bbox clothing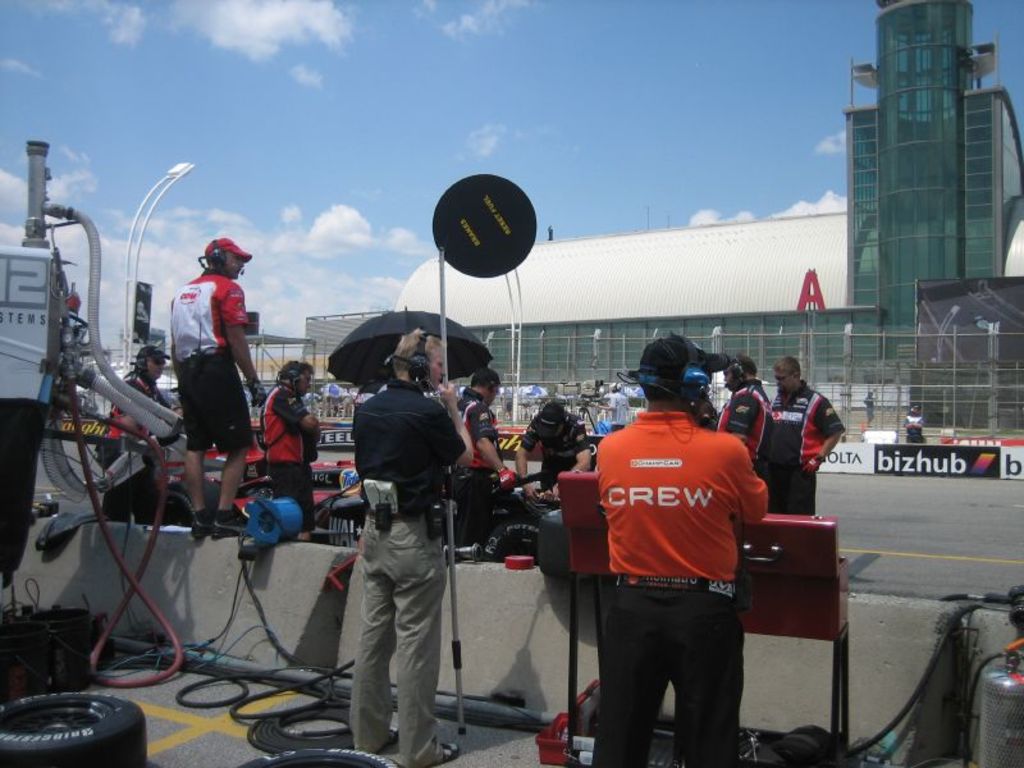
detection(105, 369, 155, 451)
